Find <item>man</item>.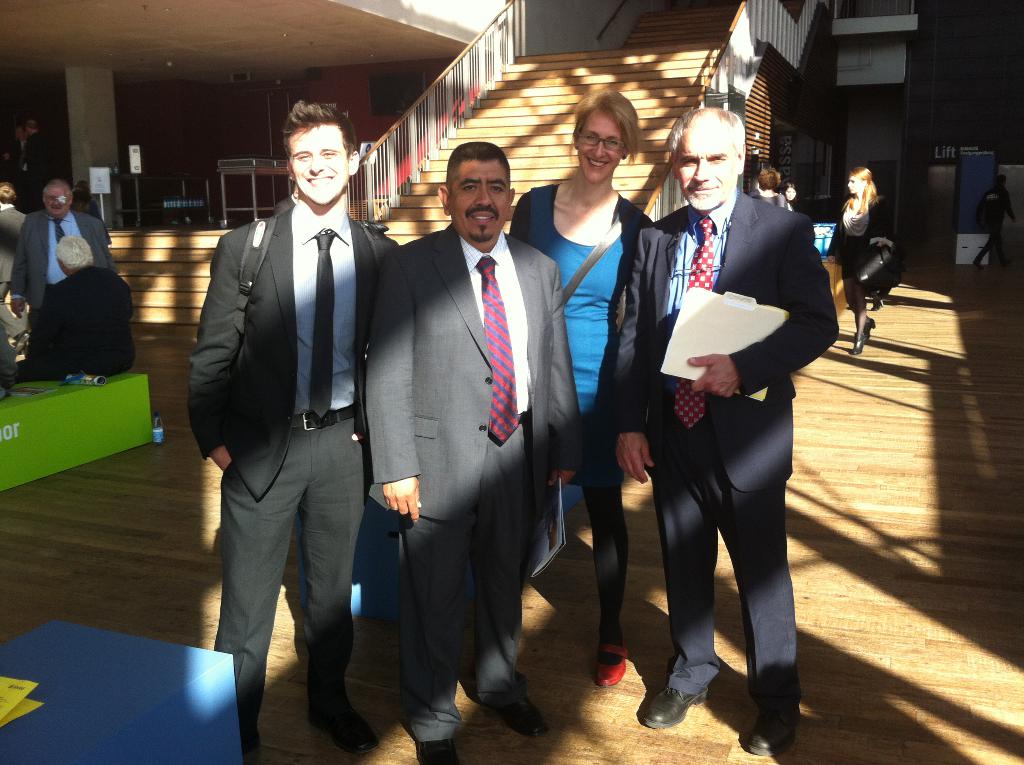
0,120,36,215.
